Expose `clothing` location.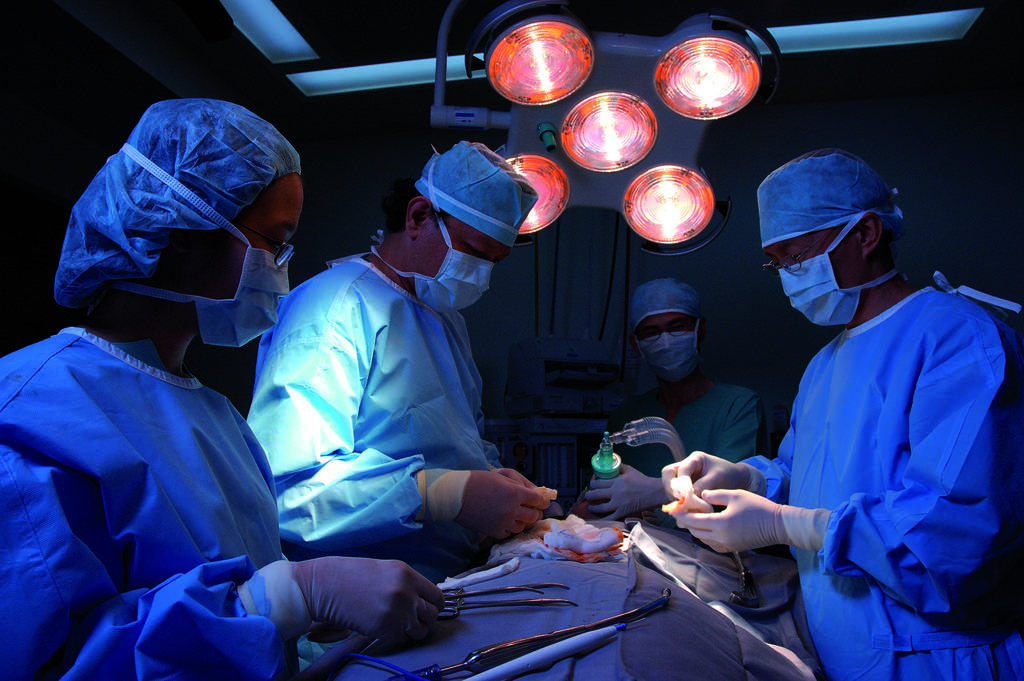
Exposed at l=749, t=147, r=895, b=243.
